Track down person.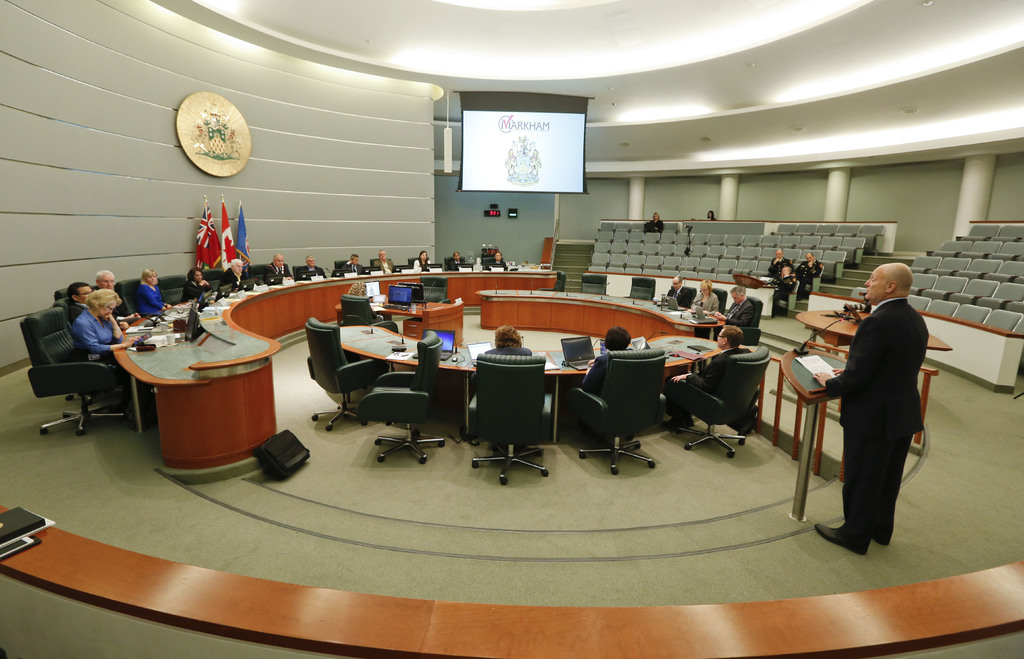
Tracked to [left=69, top=283, right=152, bottom=362].
